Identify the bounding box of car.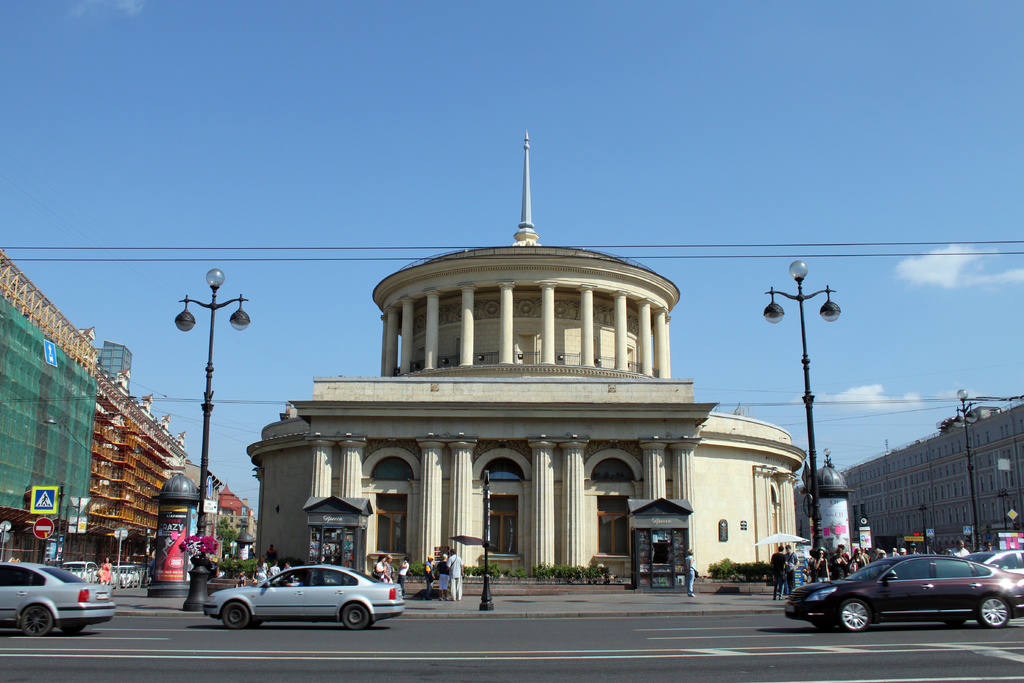
(left=963, top=548, right=1023, bottom=574).
